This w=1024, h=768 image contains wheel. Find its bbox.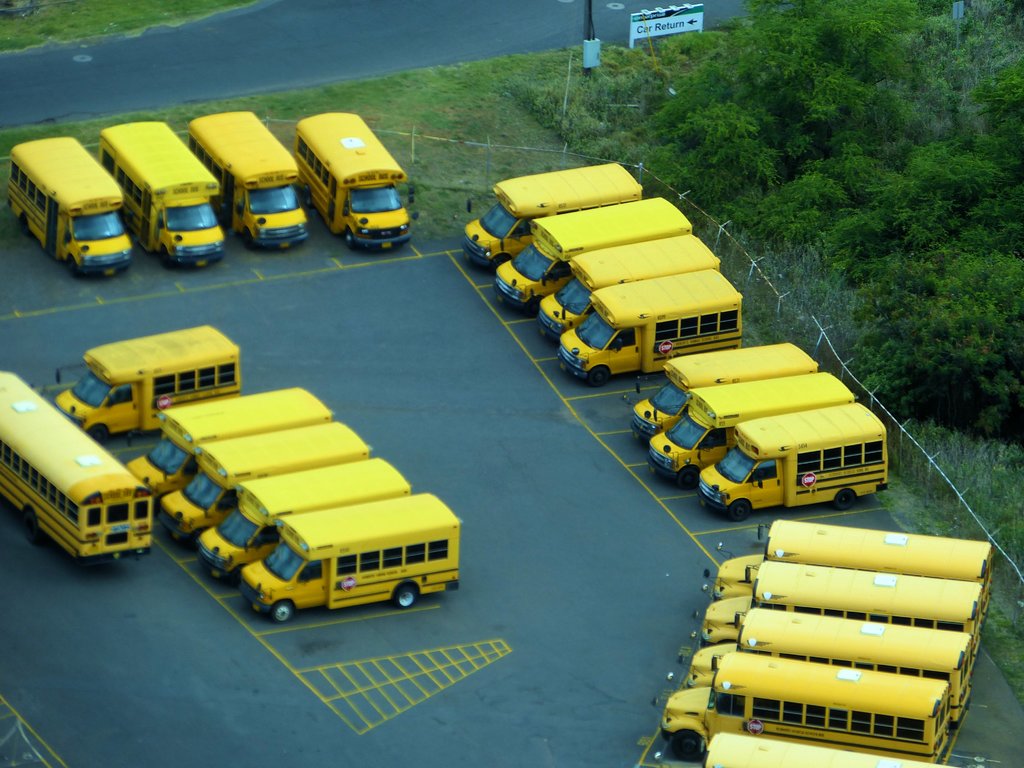
(88,423,109,444).
